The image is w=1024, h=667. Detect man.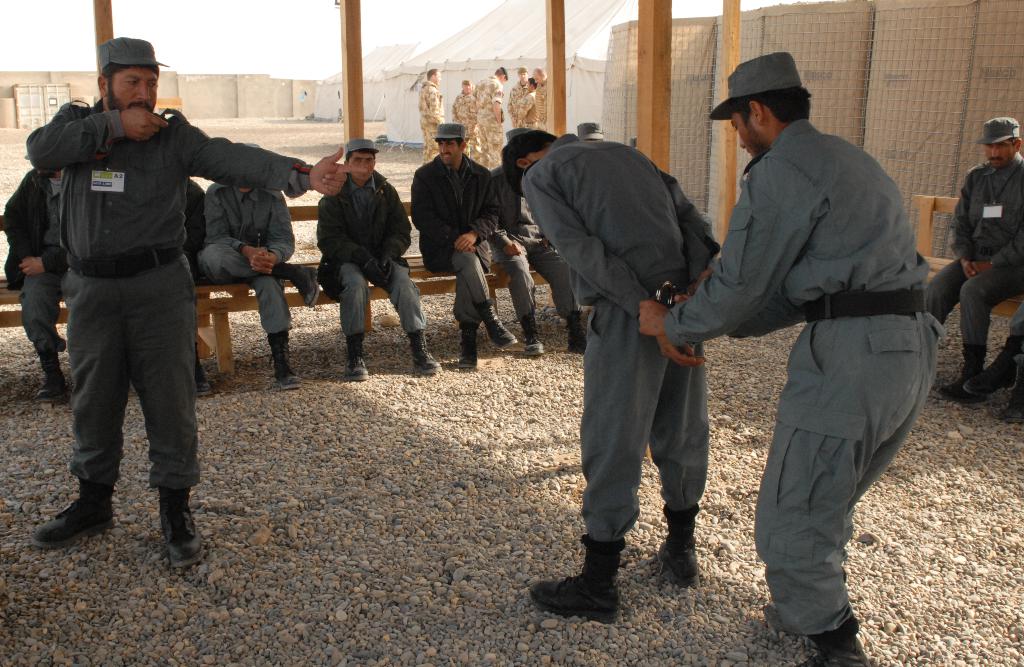
Detection: BBox(509, 66, 530, 131).
